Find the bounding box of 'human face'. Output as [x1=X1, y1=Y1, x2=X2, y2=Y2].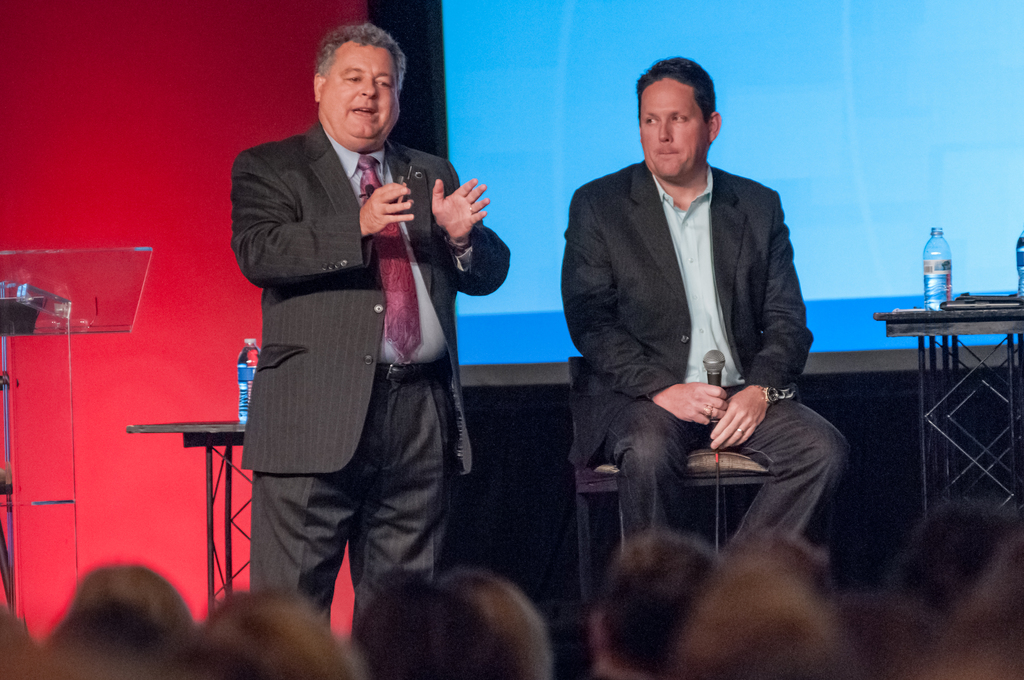
[x1=640, y1=77, x2=708, y2=177].
